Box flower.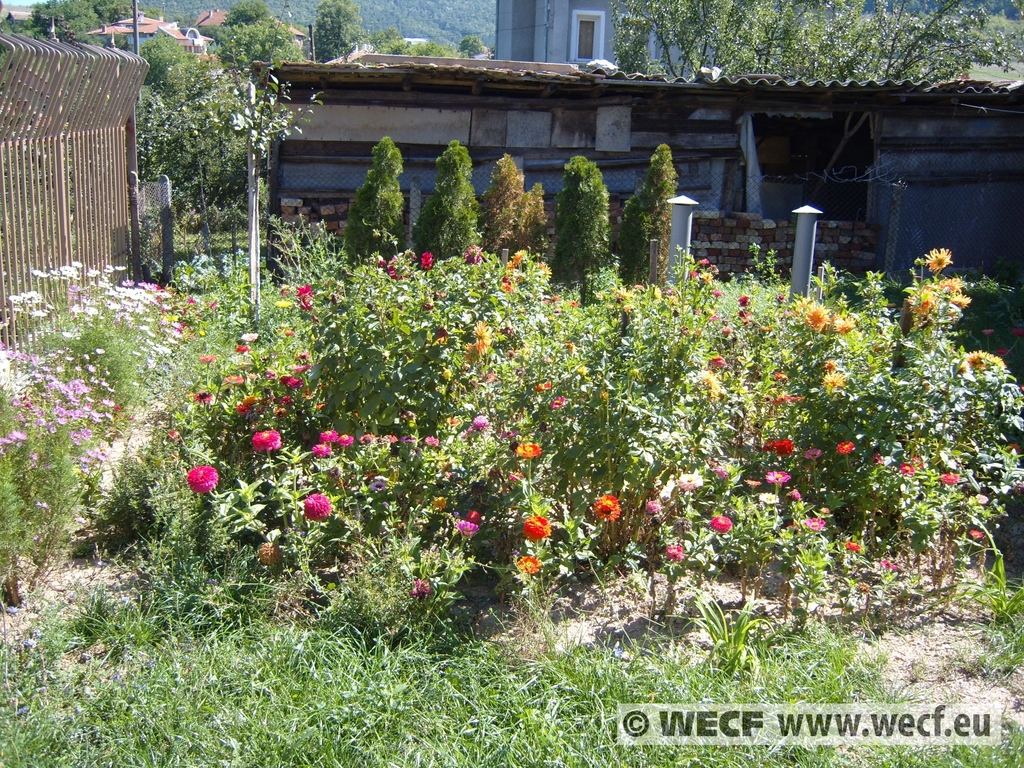
left=520, top=554, right=545, bottom=574.
